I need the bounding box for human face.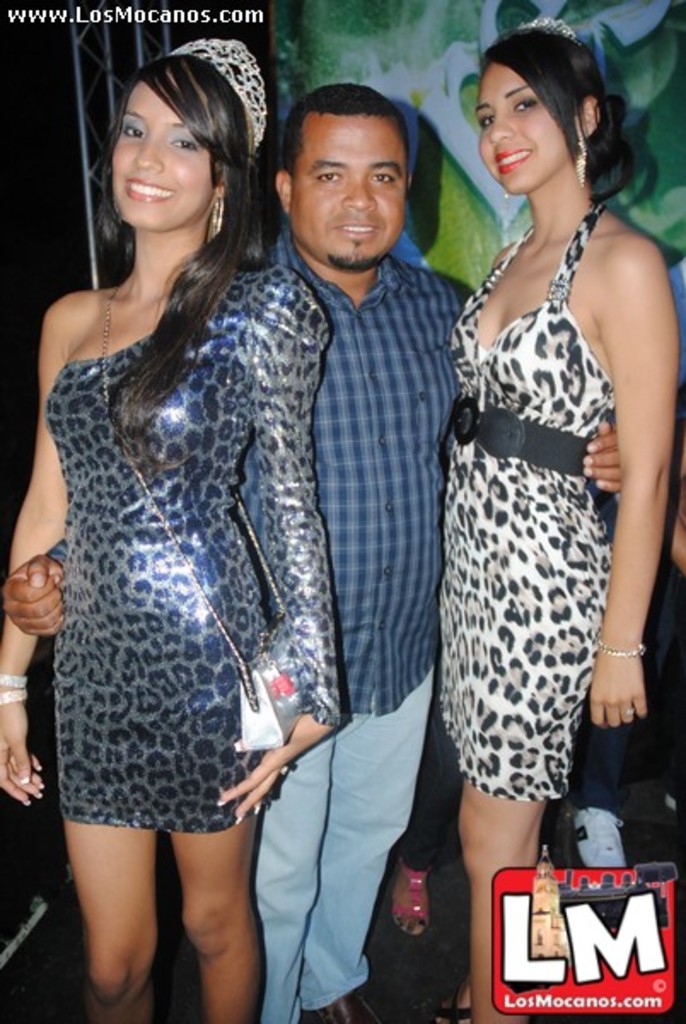
Here it is: region(481, 46, 565, 198).
